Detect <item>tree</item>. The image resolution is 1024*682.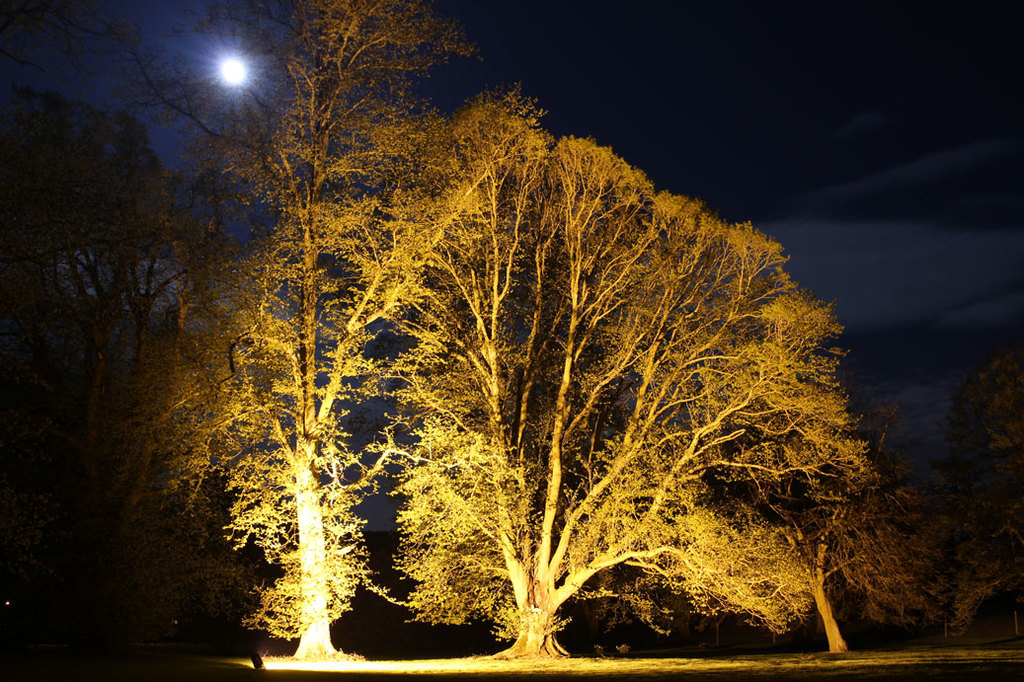
[x1=749, y1=361, x2=987, y2=665].
